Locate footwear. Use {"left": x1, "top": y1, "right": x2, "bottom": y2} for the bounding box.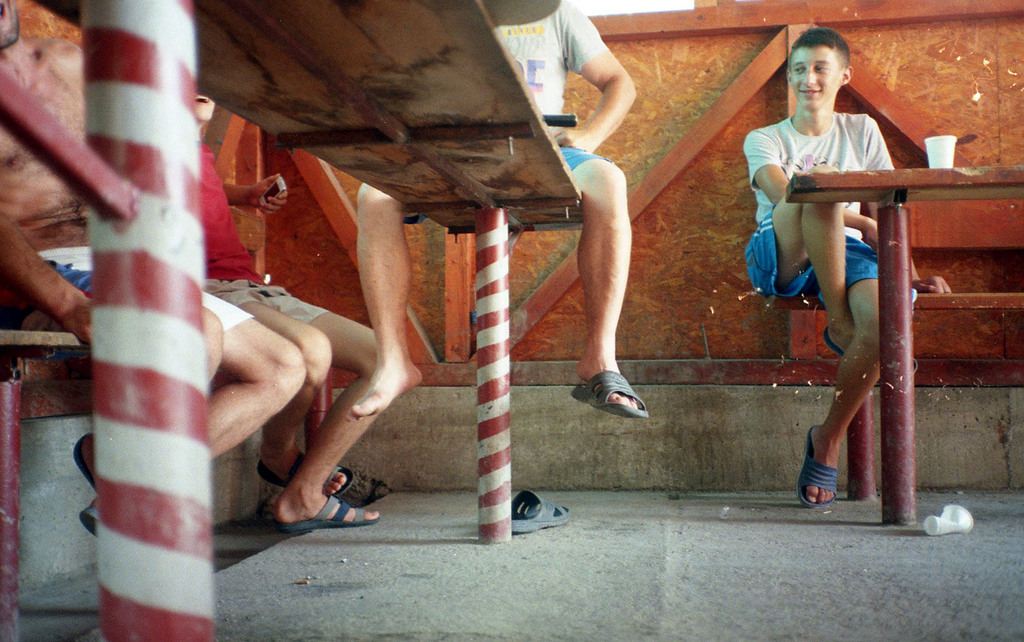
{"left": 285, "top": 499, "right": 382, "bottom": 538}.
